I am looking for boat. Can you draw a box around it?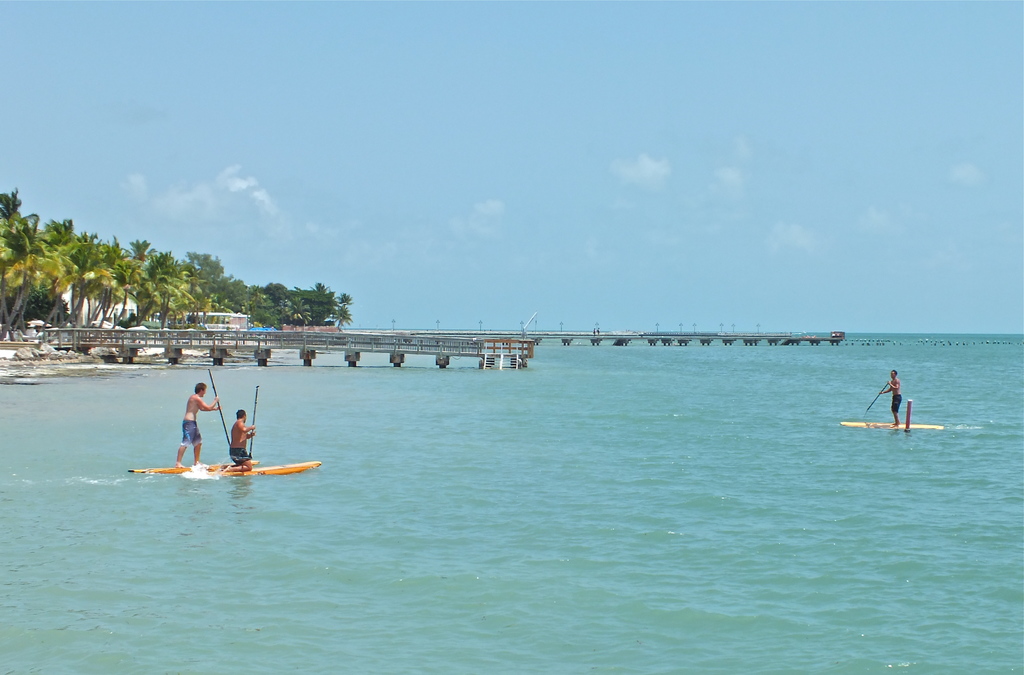
Sure, the bounding box is bbox=(127, 449, 318, 478).
